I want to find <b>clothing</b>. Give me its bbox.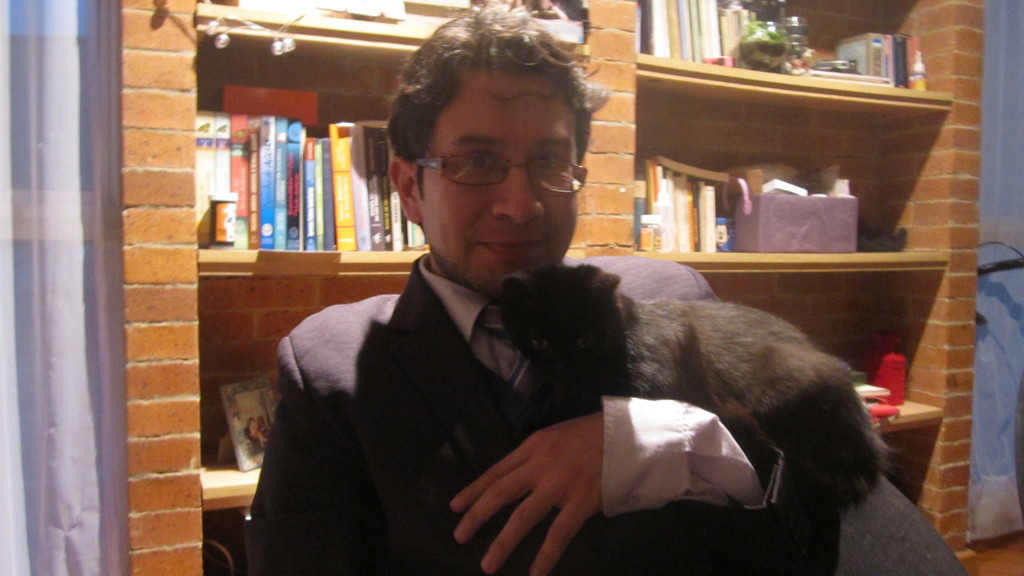
Rect(250, 252, 839, 575).
